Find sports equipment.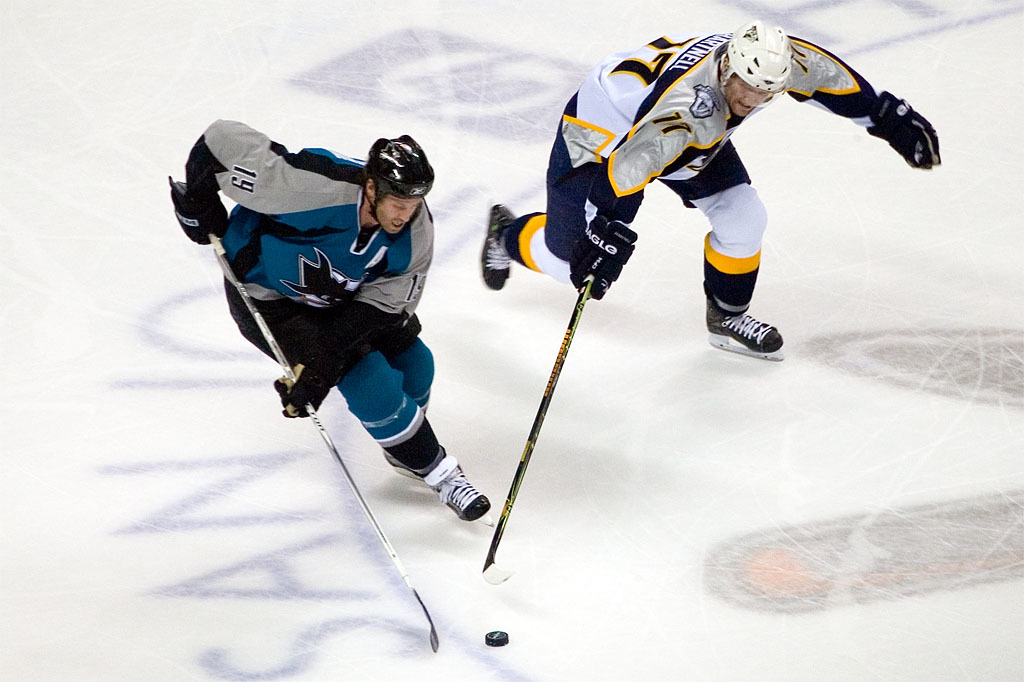
<region>569, 214, 636, 301</region>.
